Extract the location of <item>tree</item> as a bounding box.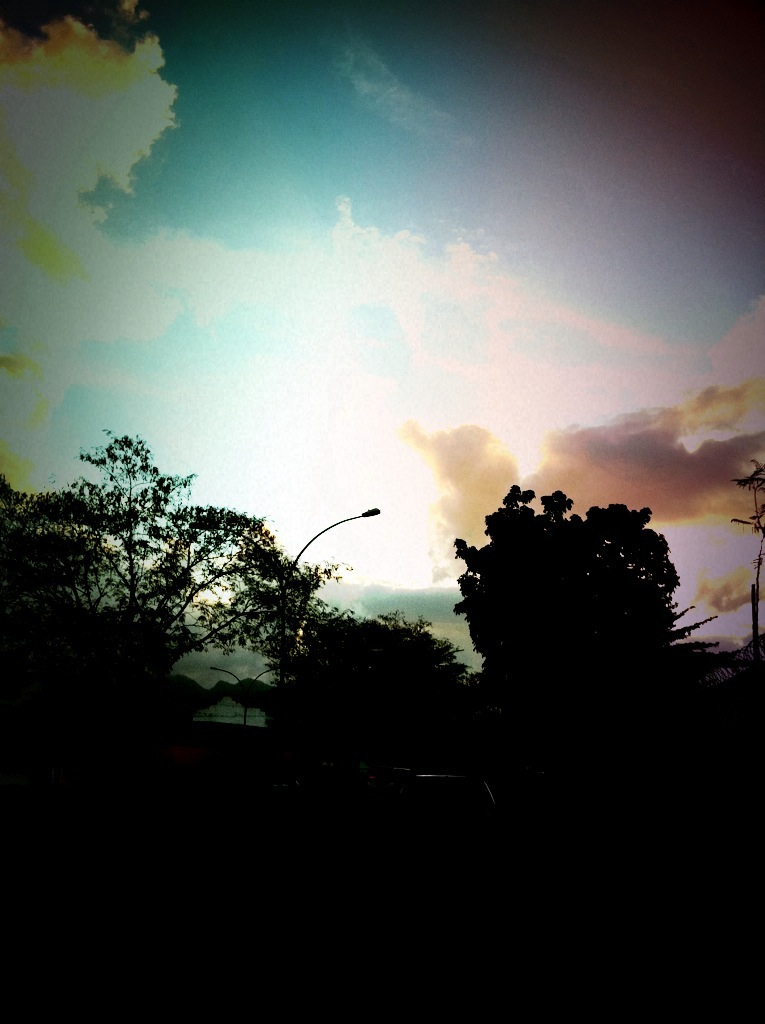
(x1=726, y1=456, x2=764, y2=639).
